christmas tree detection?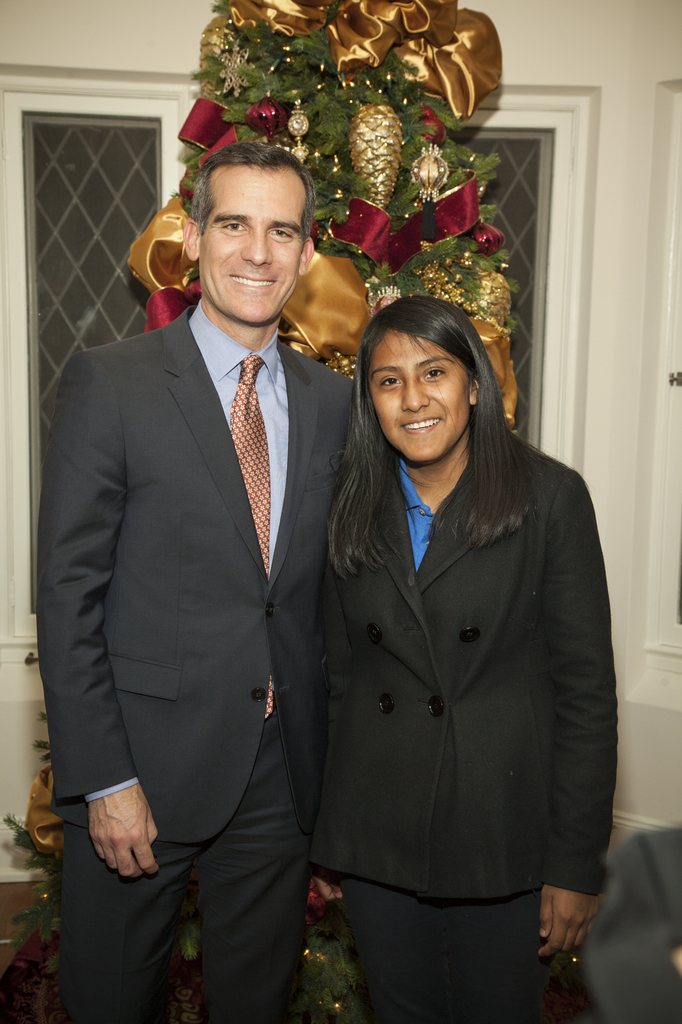
left=7, top=0, right=500, bottom=1023
